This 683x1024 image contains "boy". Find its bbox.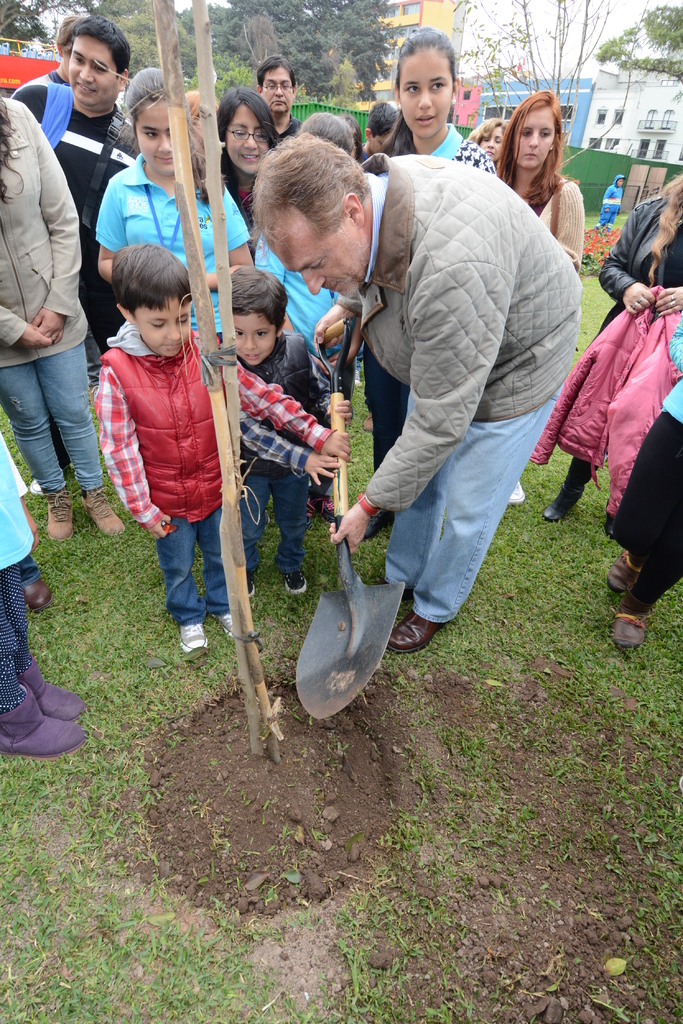
crop(211, 270, 353, 595).
